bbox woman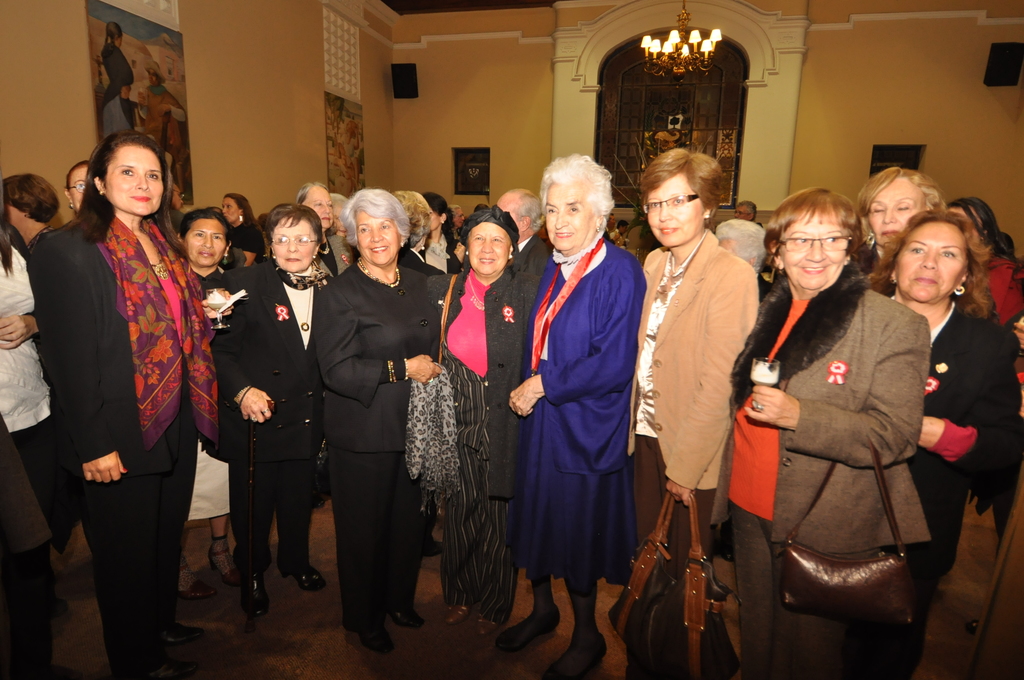
rect(321, 191, 356, 278)
